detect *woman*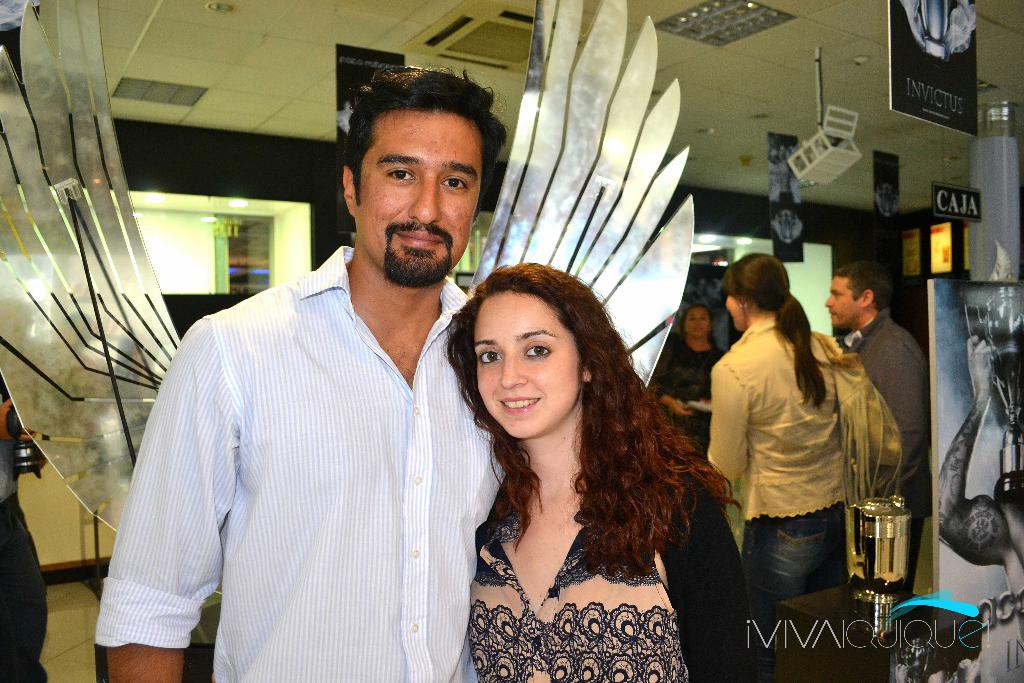
l=646, t=305, r=730, b=476
